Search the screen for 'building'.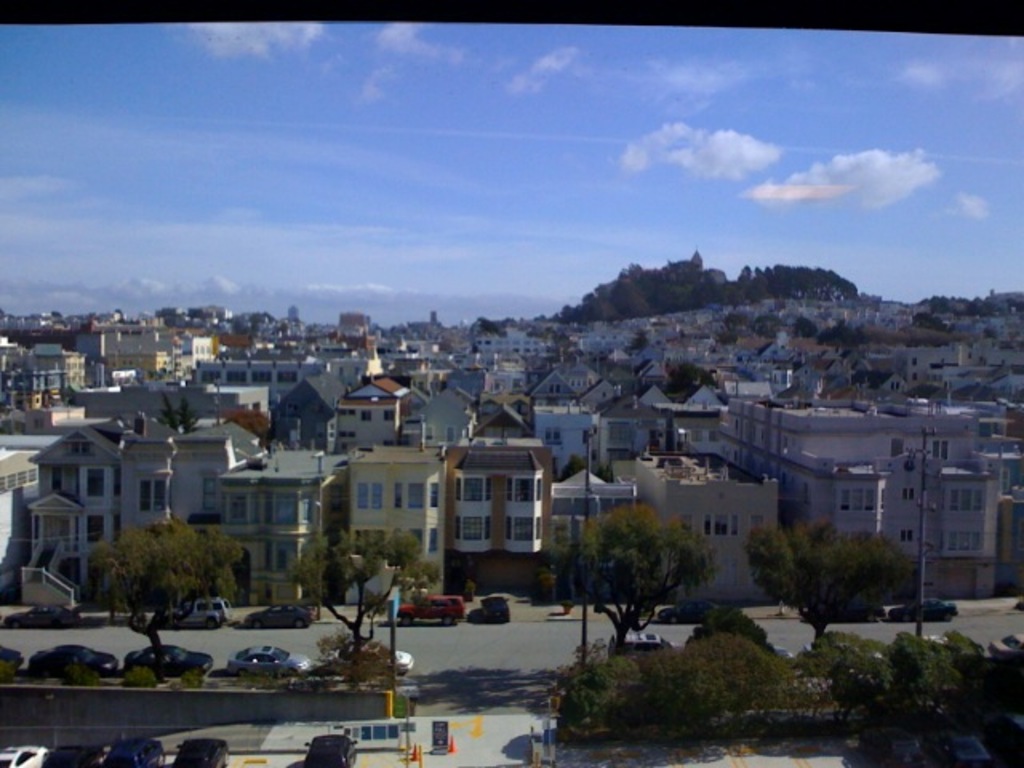
Found at locate(3, 301, 1021, 600).
